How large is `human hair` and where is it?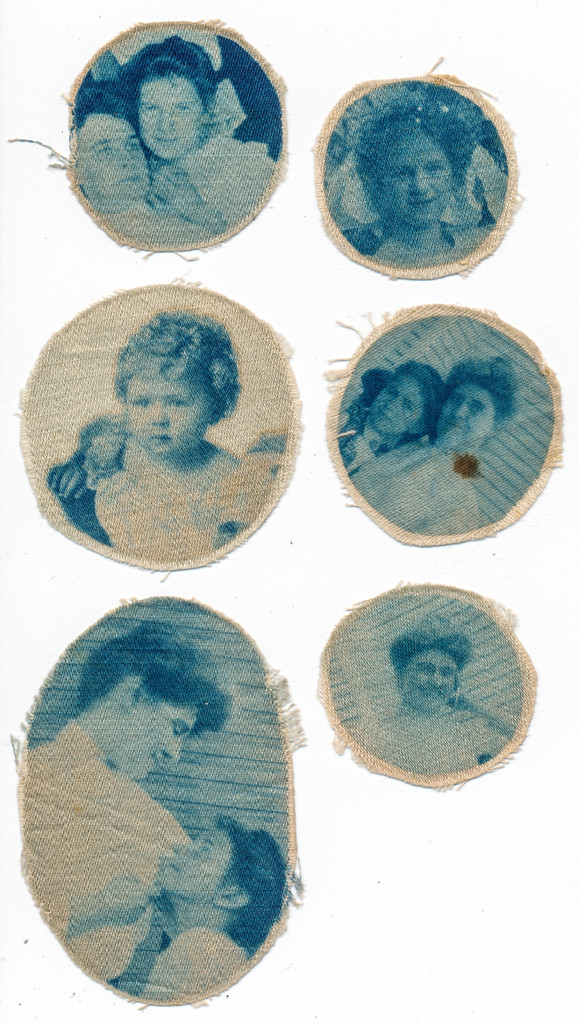
Bounding box: detection(390, 362, 447, 438).
